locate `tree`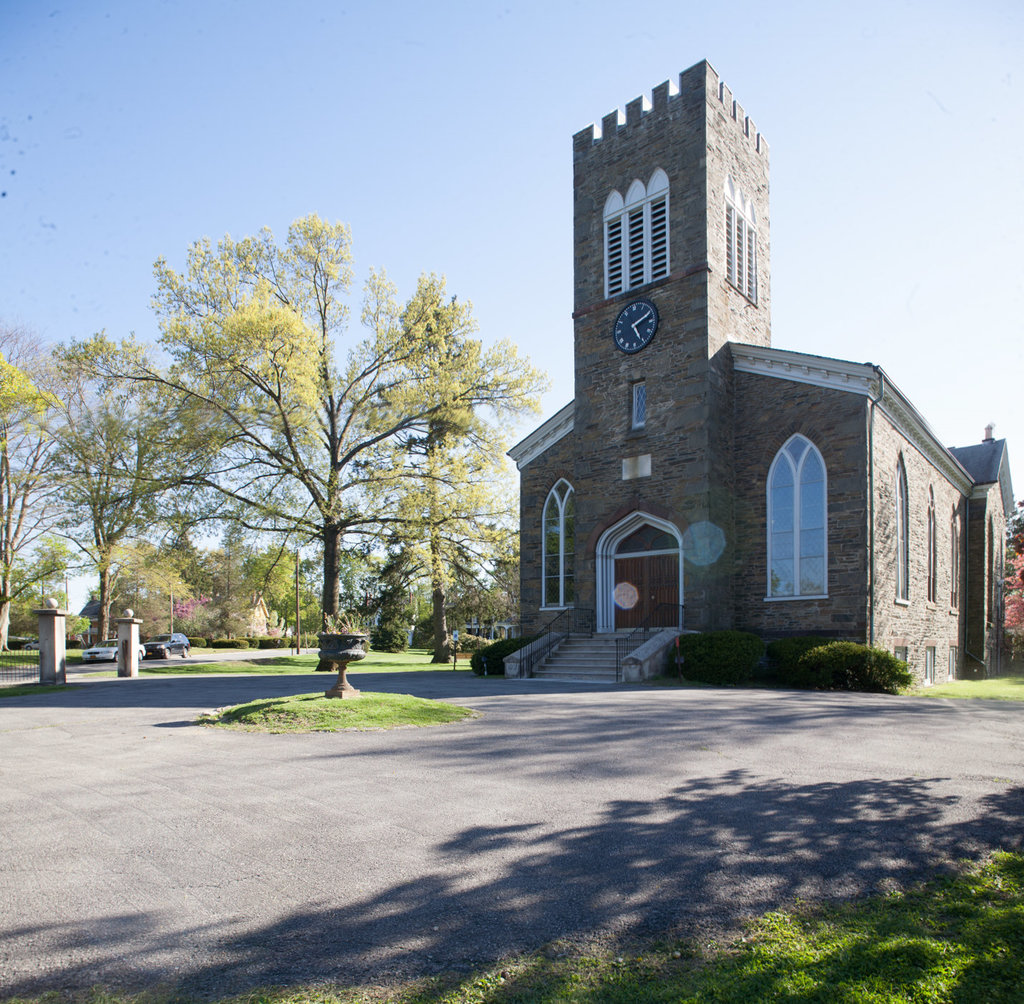
Rect(997, 501, 1023, 690)
